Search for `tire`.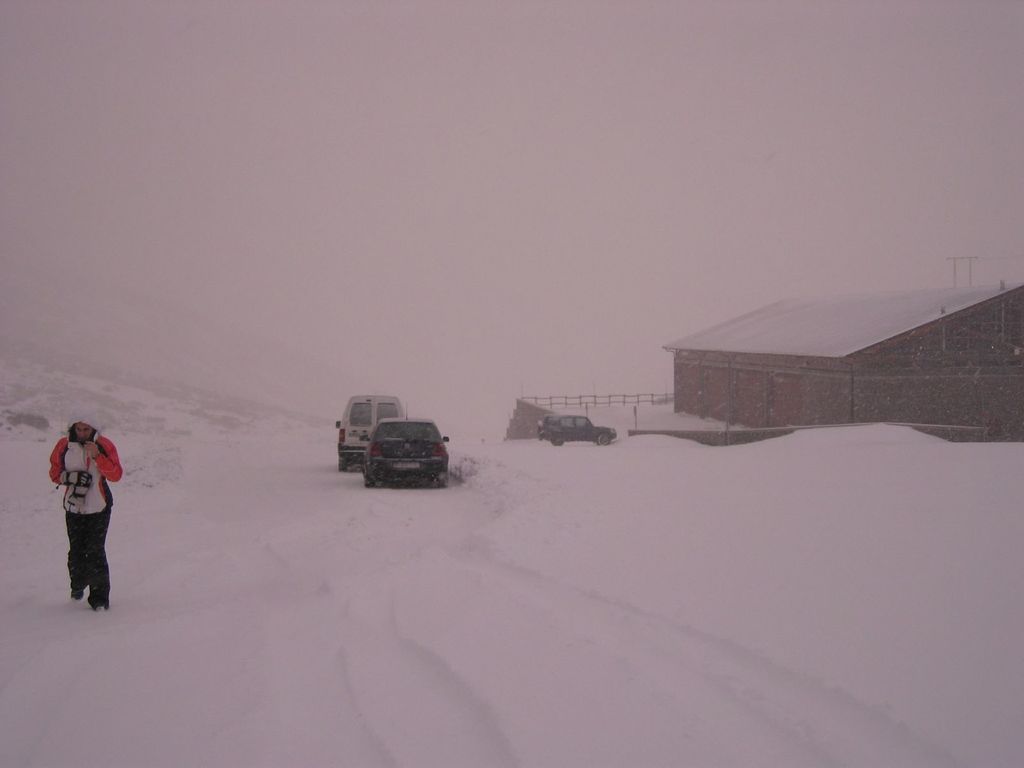
Found at (left=339, top=445, right=350, bottom=470).
